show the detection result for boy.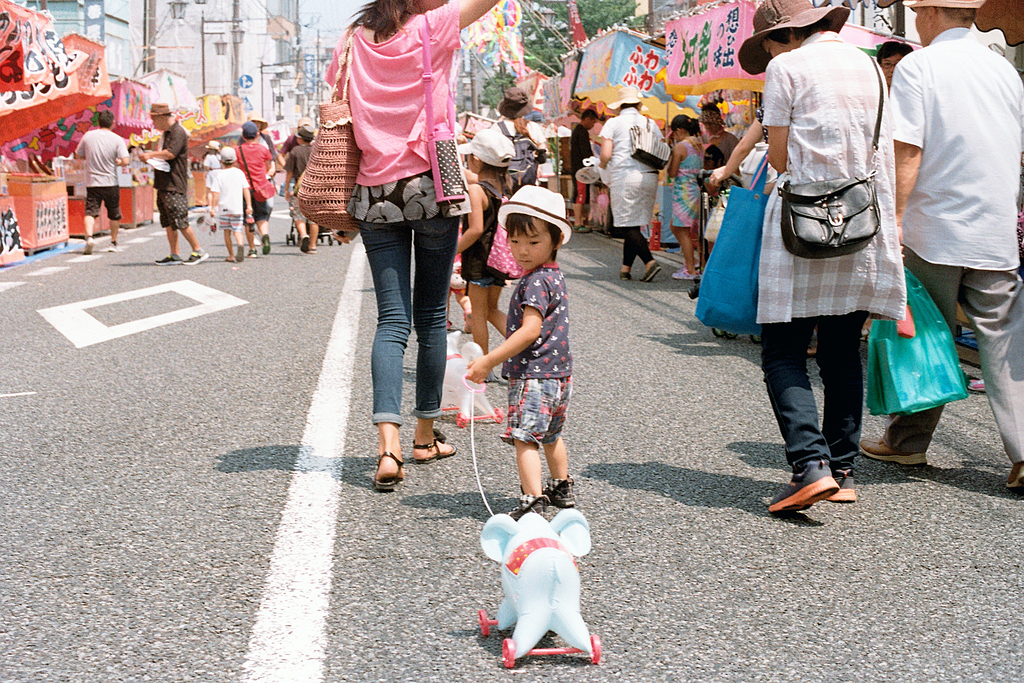
(x1=237, y1=120, x2=275, y2=253).
